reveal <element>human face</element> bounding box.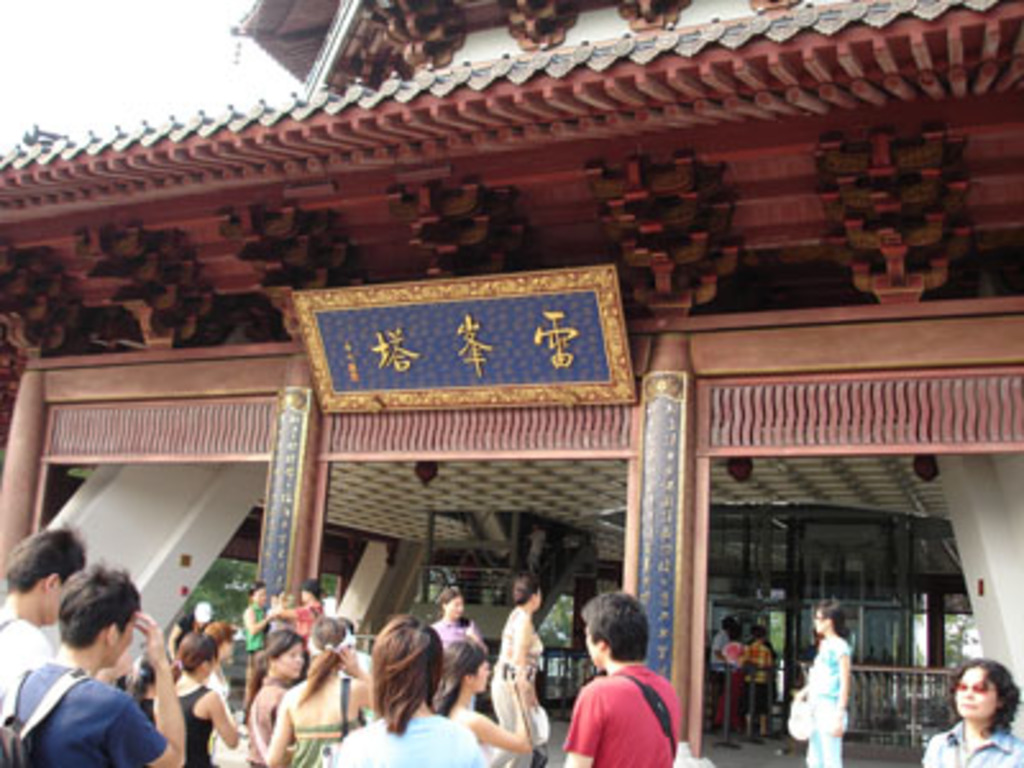
Revealed: detection(960, 671, 996, 719).
